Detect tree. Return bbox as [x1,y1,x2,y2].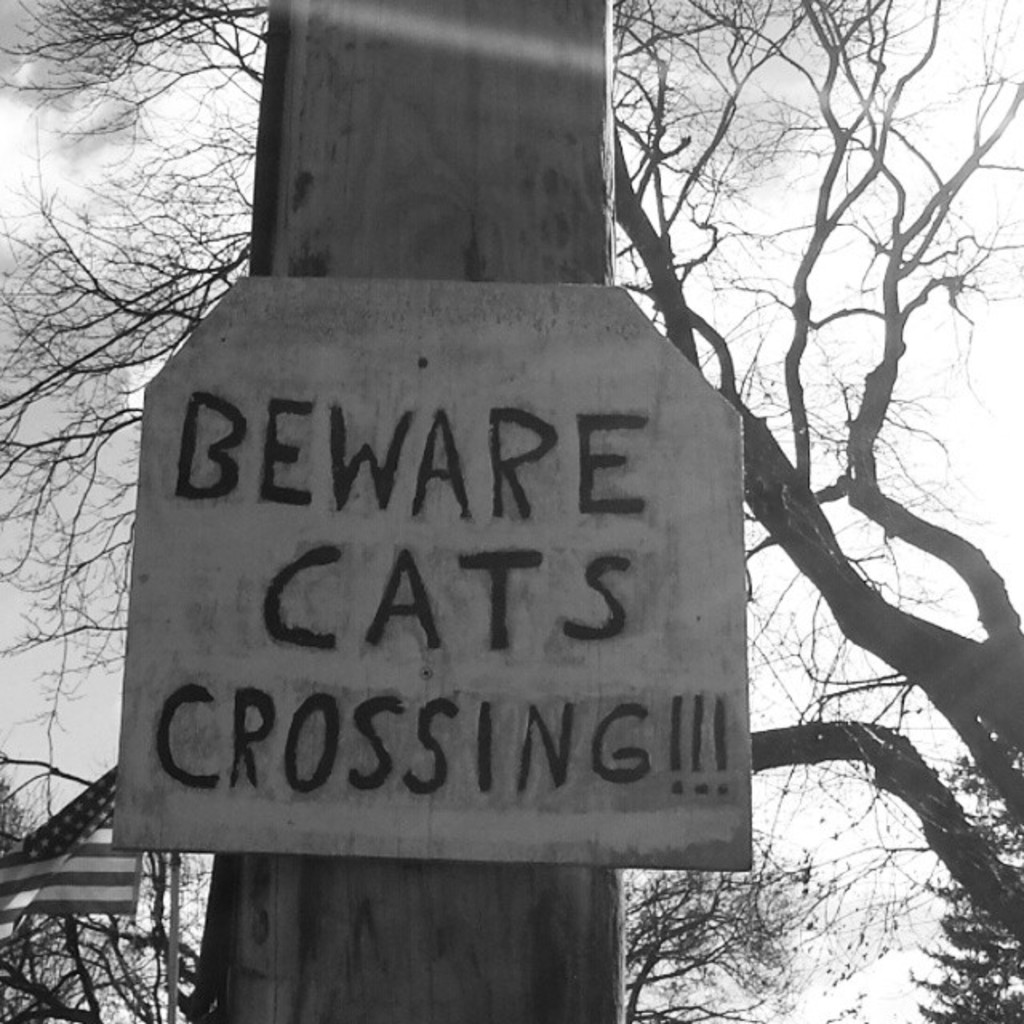
[0,0,1022,1022].
